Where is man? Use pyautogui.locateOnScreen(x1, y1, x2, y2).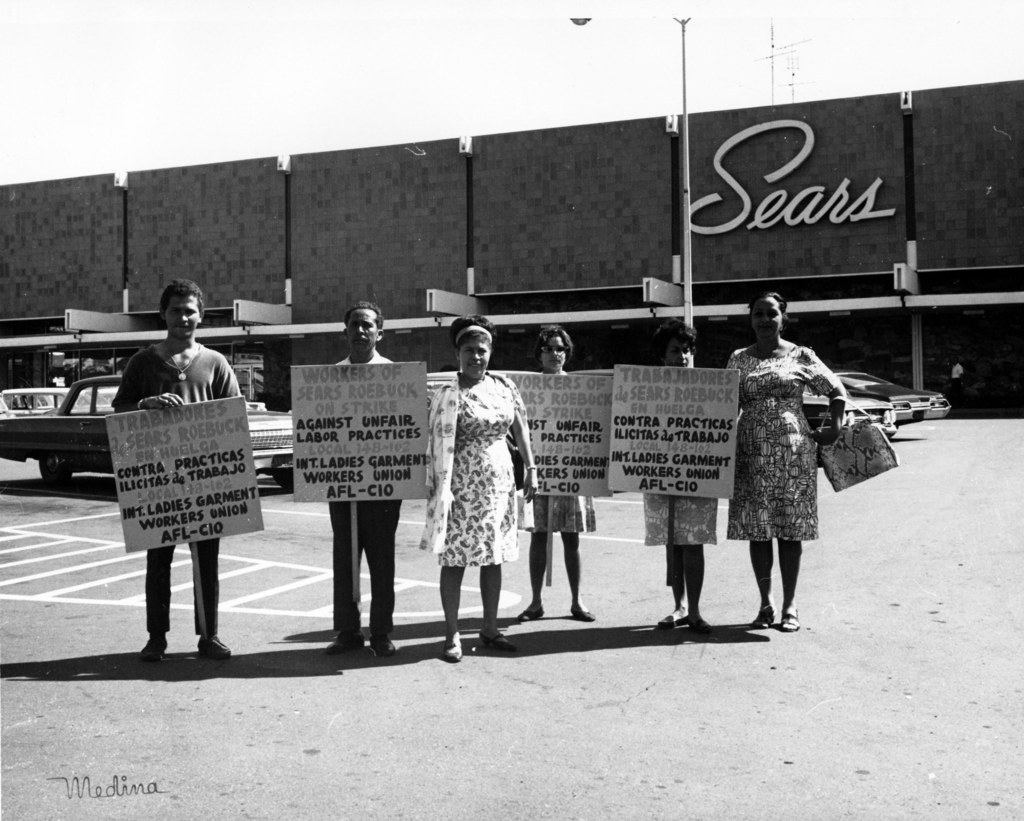
pyautogui.locateOnScreen(102, 264, 255, 671).
